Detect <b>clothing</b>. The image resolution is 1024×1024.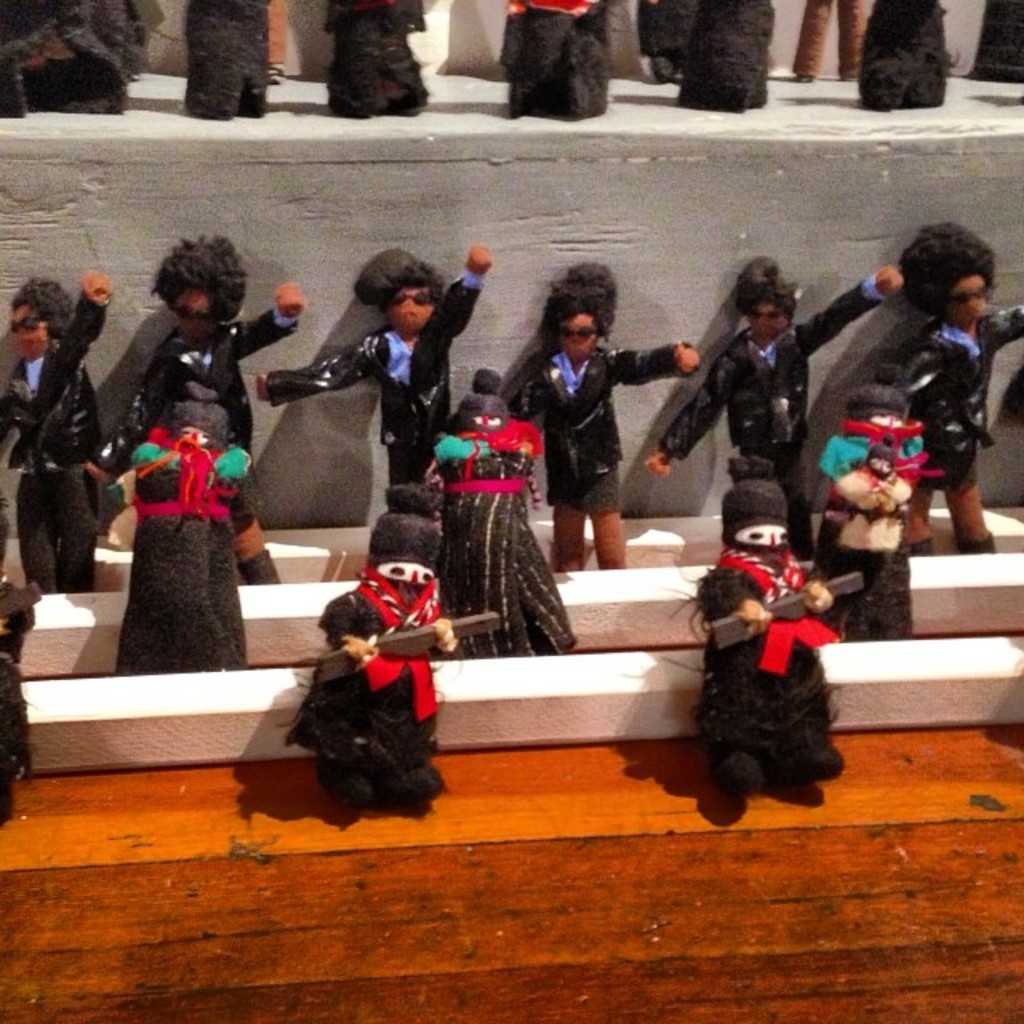
crop(896, 304, 1022, 490).
